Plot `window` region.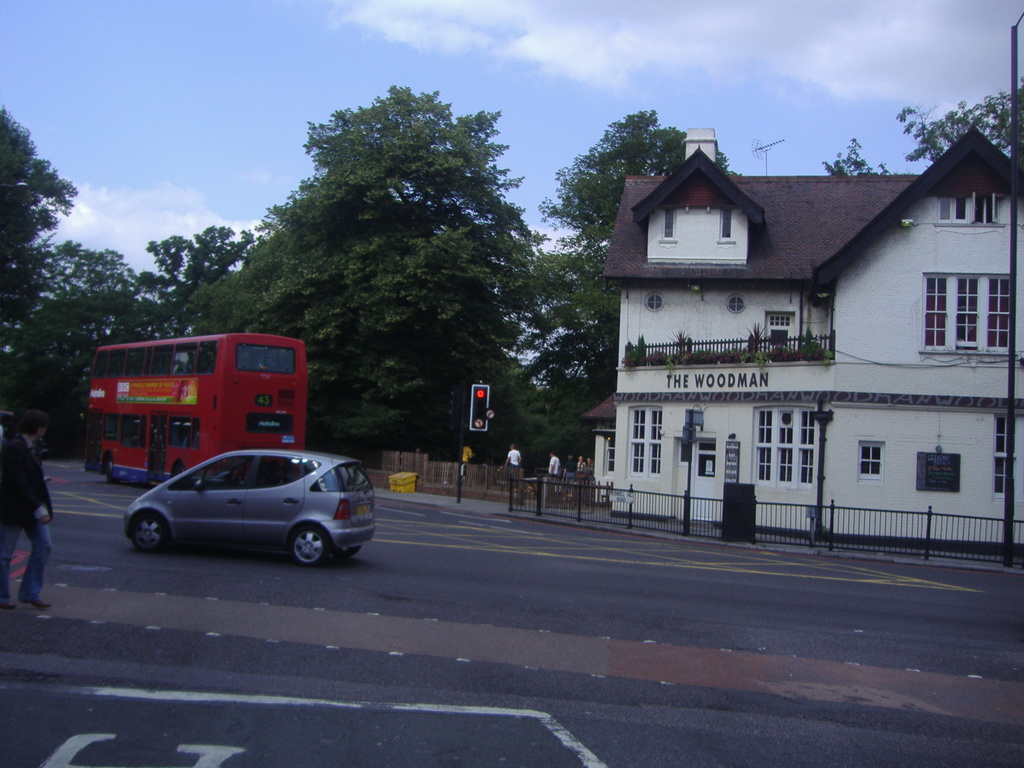
Plotted at (x1=928, y1=253, x2=997, y2=360).
